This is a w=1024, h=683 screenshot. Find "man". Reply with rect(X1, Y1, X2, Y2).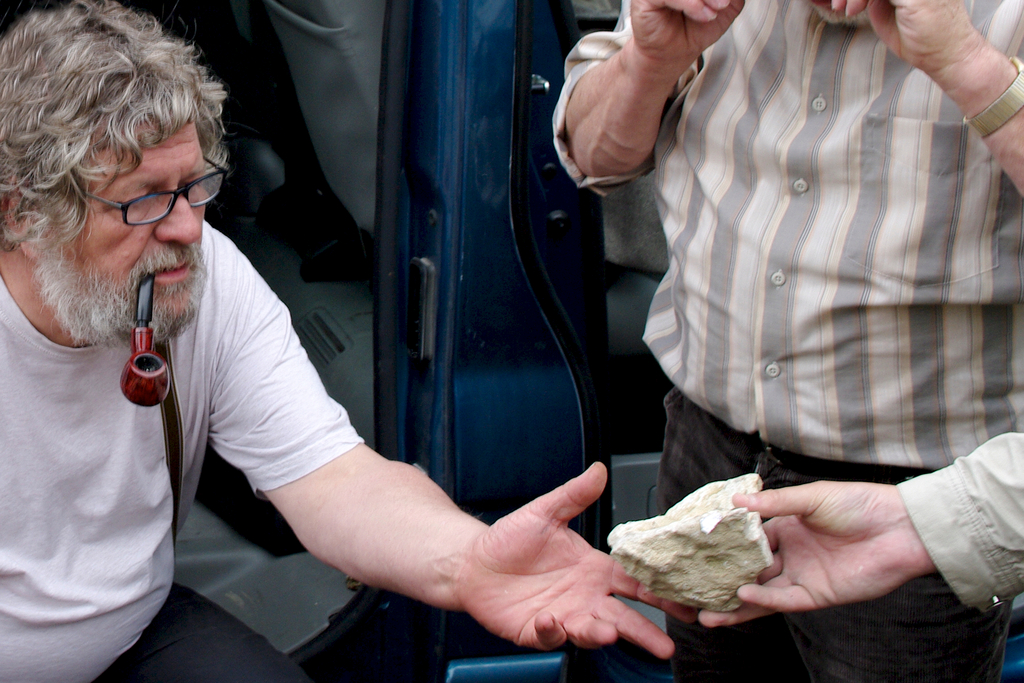
rect(550, 0, 1023, 682).
